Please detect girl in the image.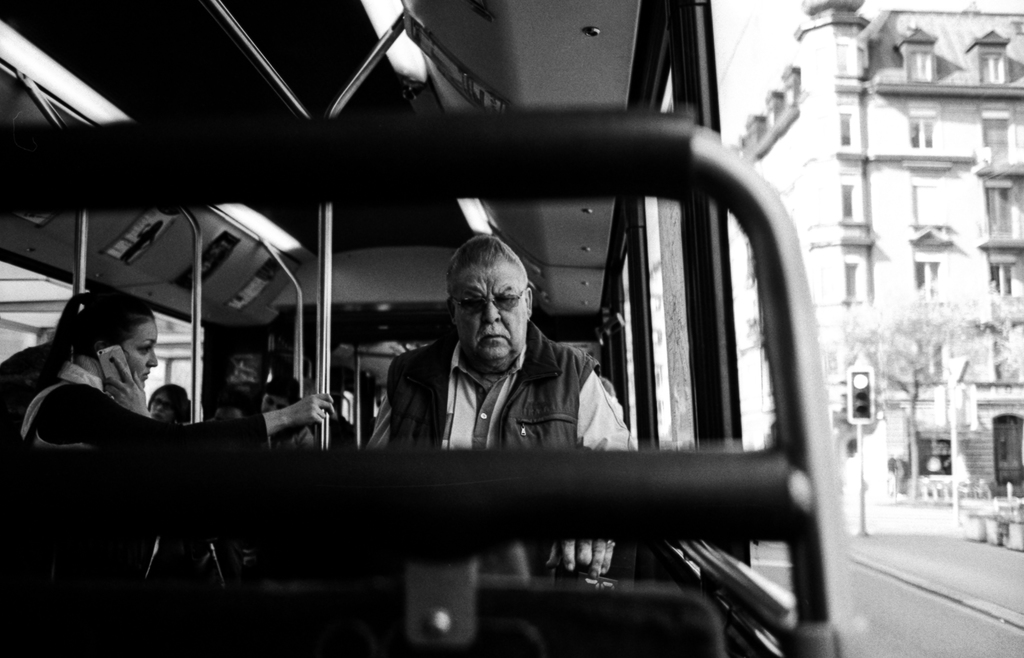
23 292 333 453.
